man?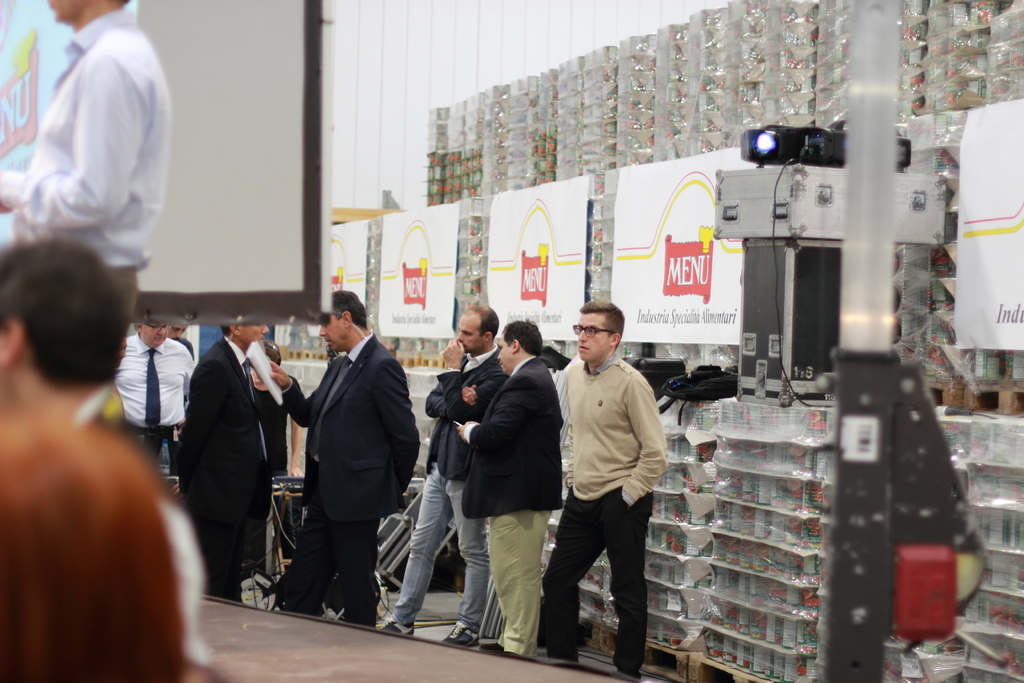
BBox(450, 315, 568, 661)
